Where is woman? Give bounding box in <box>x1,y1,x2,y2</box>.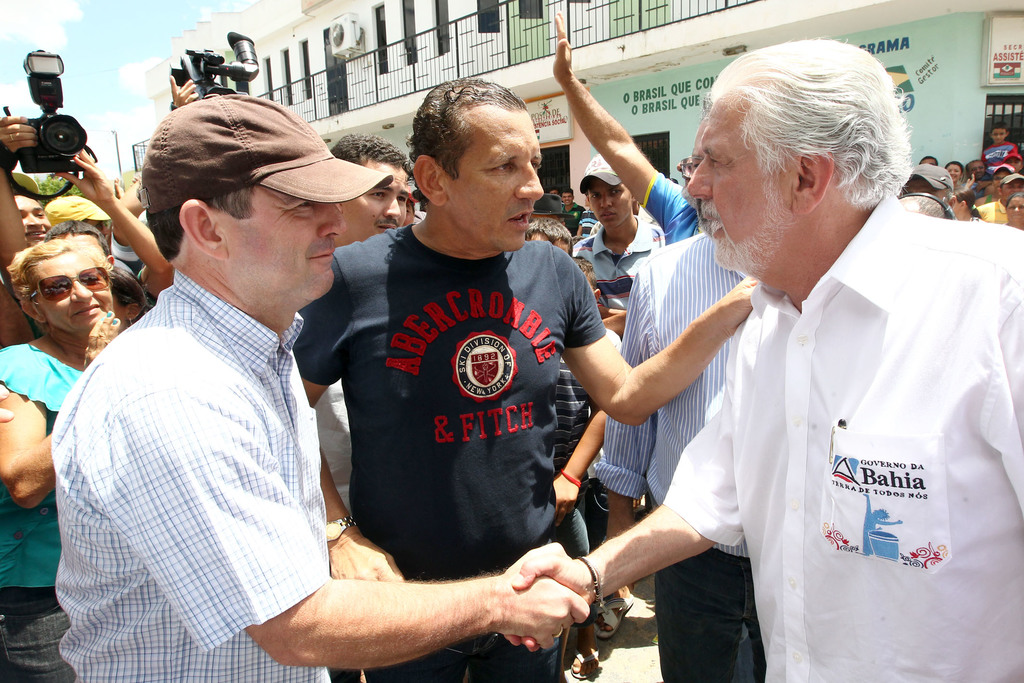
<box>1005,192,1023,227</box>.
